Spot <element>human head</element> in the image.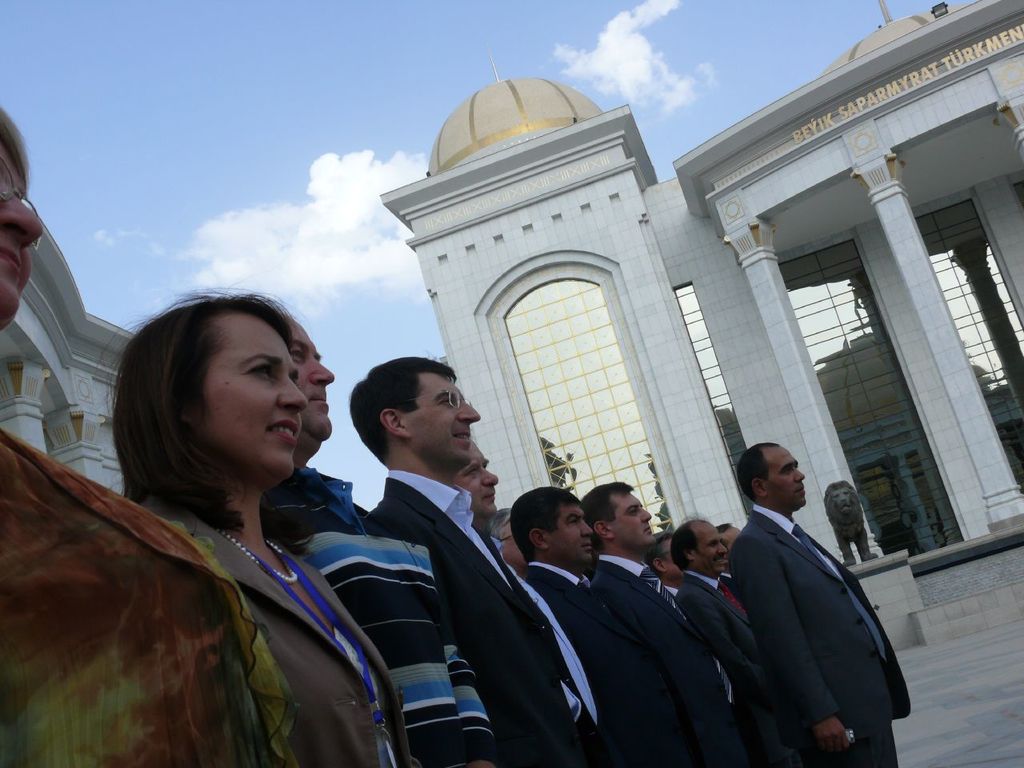
<element>human head</element> found at (x1=457, y1=438, x2=501, y2=530).
